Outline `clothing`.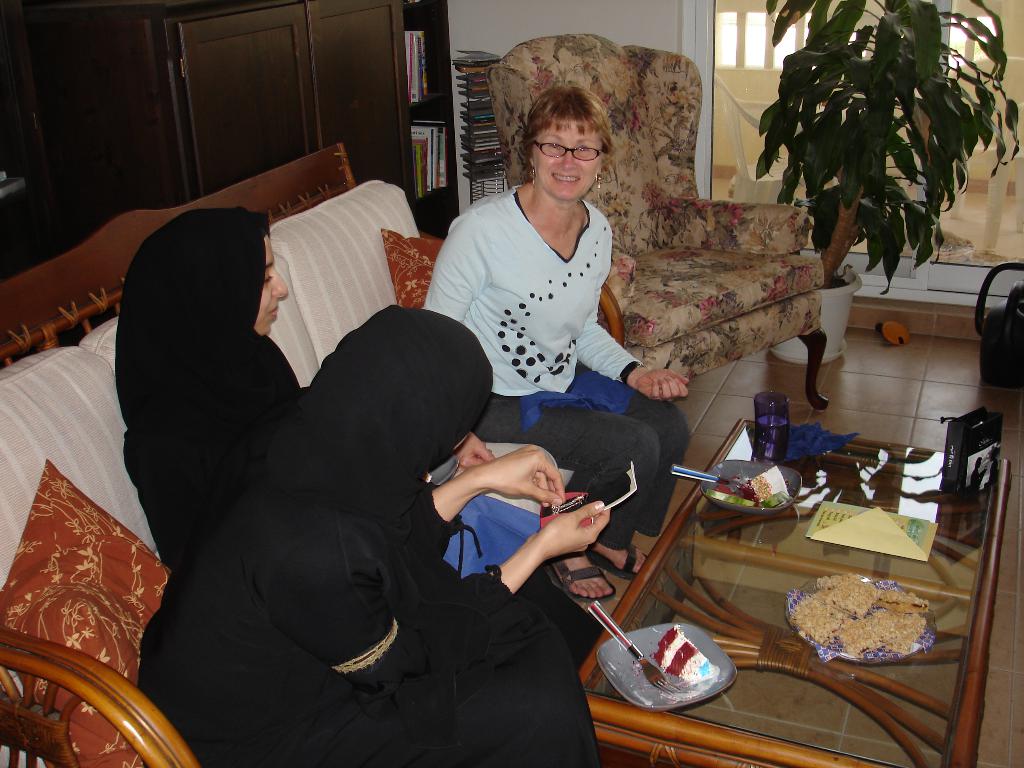
Outline: region(134, 305, 607, 767).
